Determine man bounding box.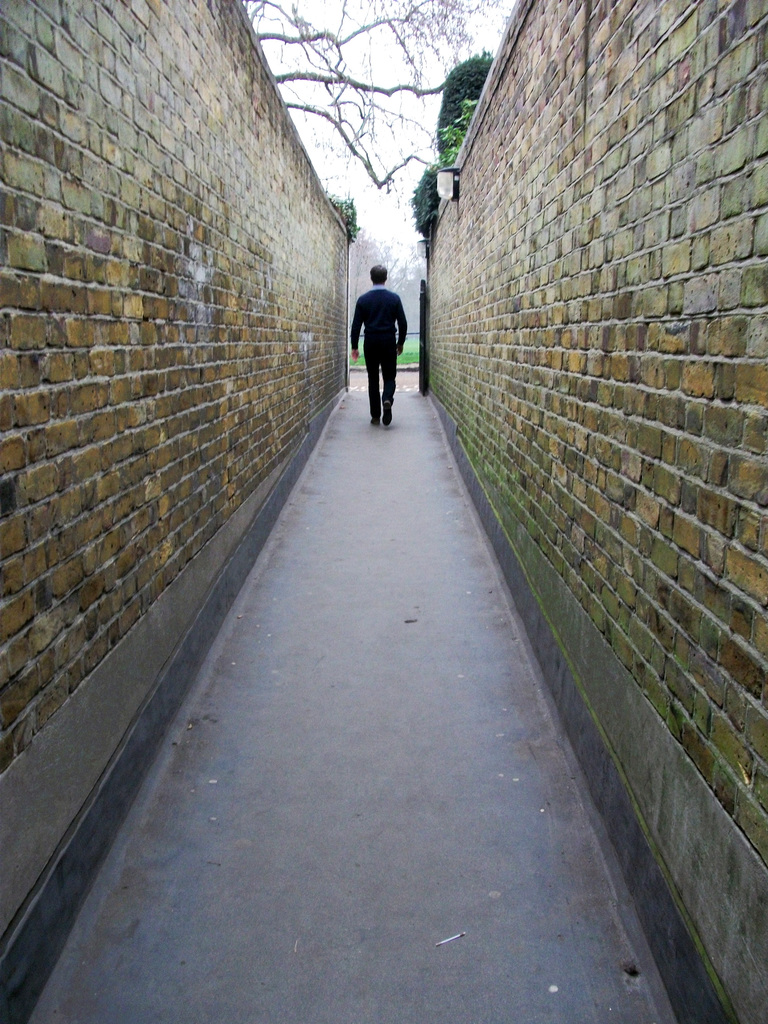
Determined: 345 260 416 421.
